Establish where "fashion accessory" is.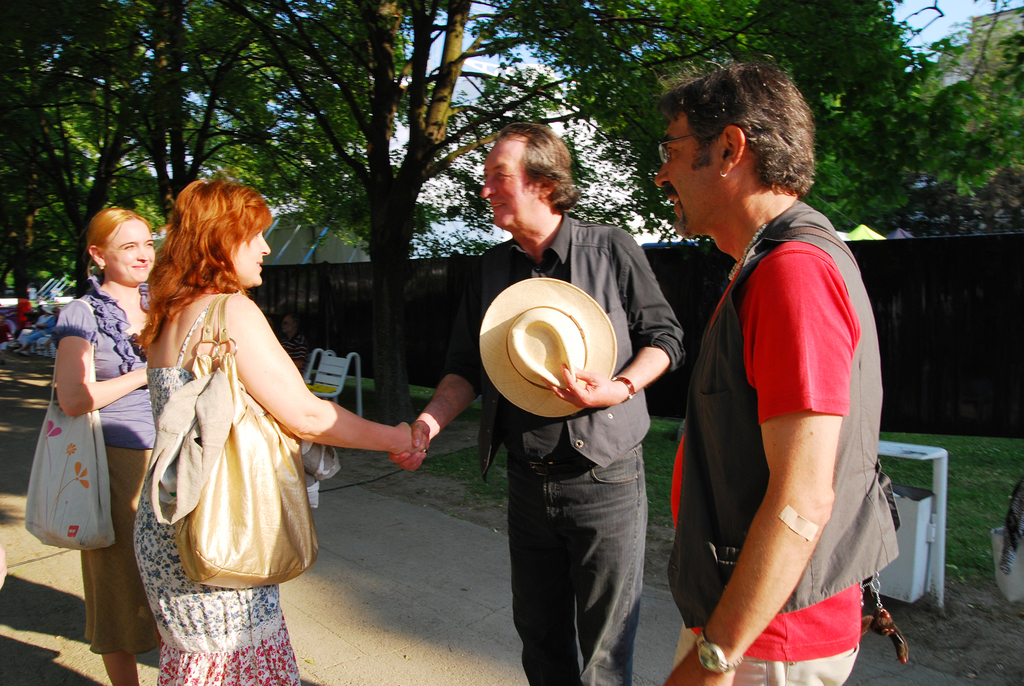
Established at left=691, top=626, right=744, bottom=676.
